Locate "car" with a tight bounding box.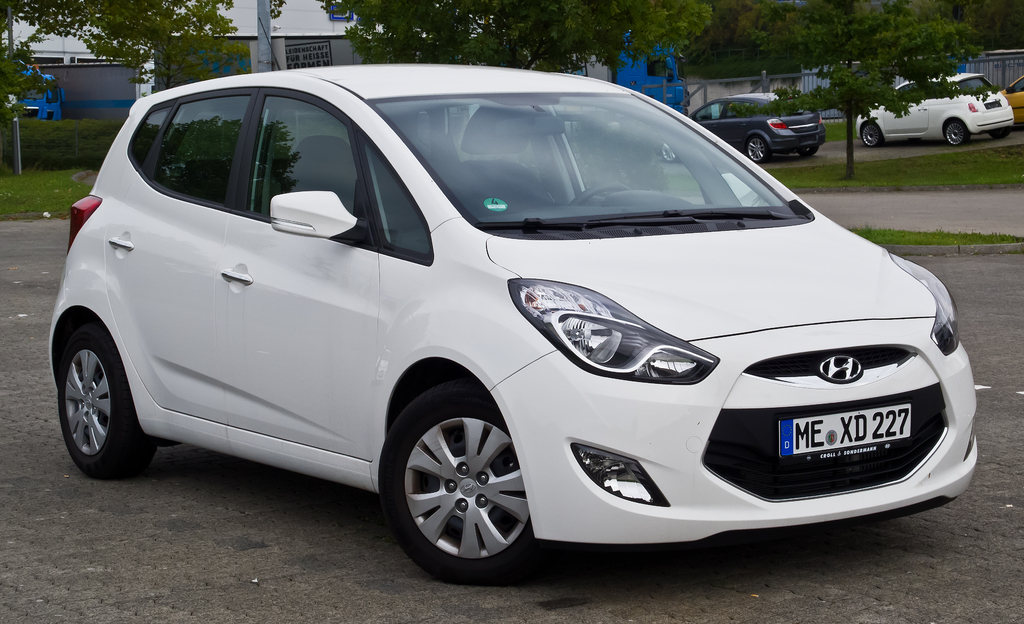
<bbox>1007, 76, 1023, 129</bbox>.
